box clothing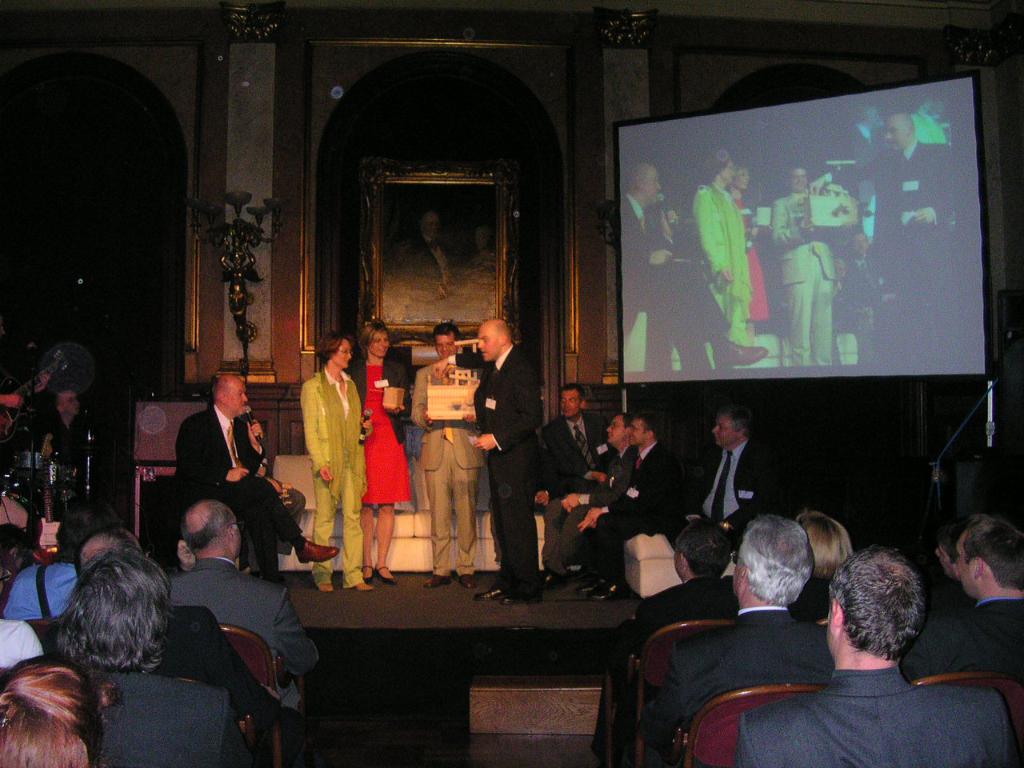
633,558,742,660
